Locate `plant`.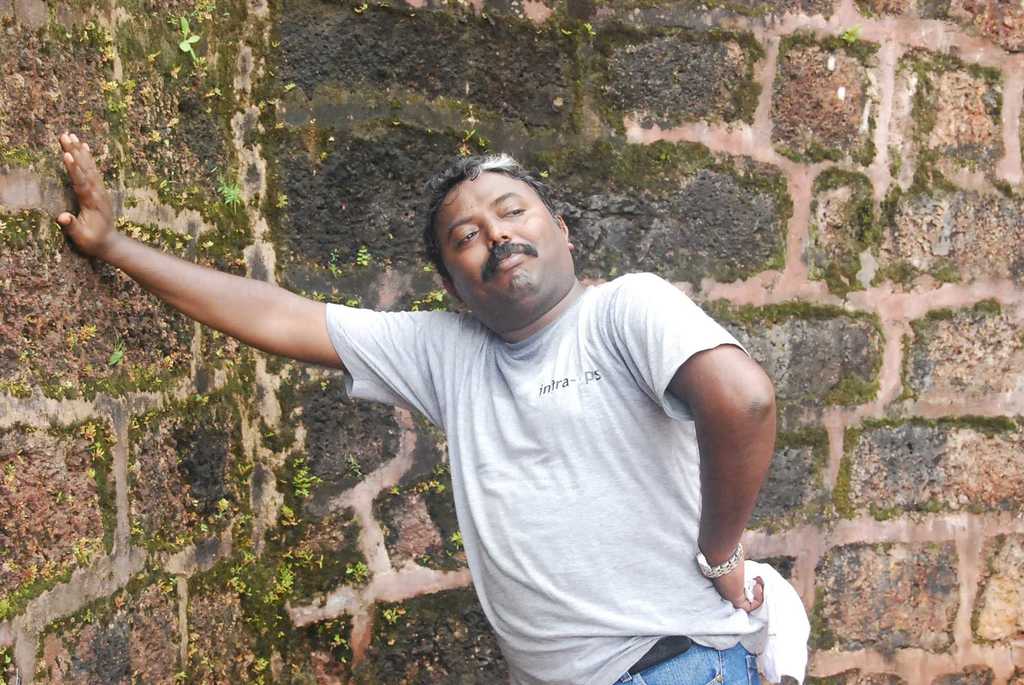
Bounding box: [559,28,573,38].
